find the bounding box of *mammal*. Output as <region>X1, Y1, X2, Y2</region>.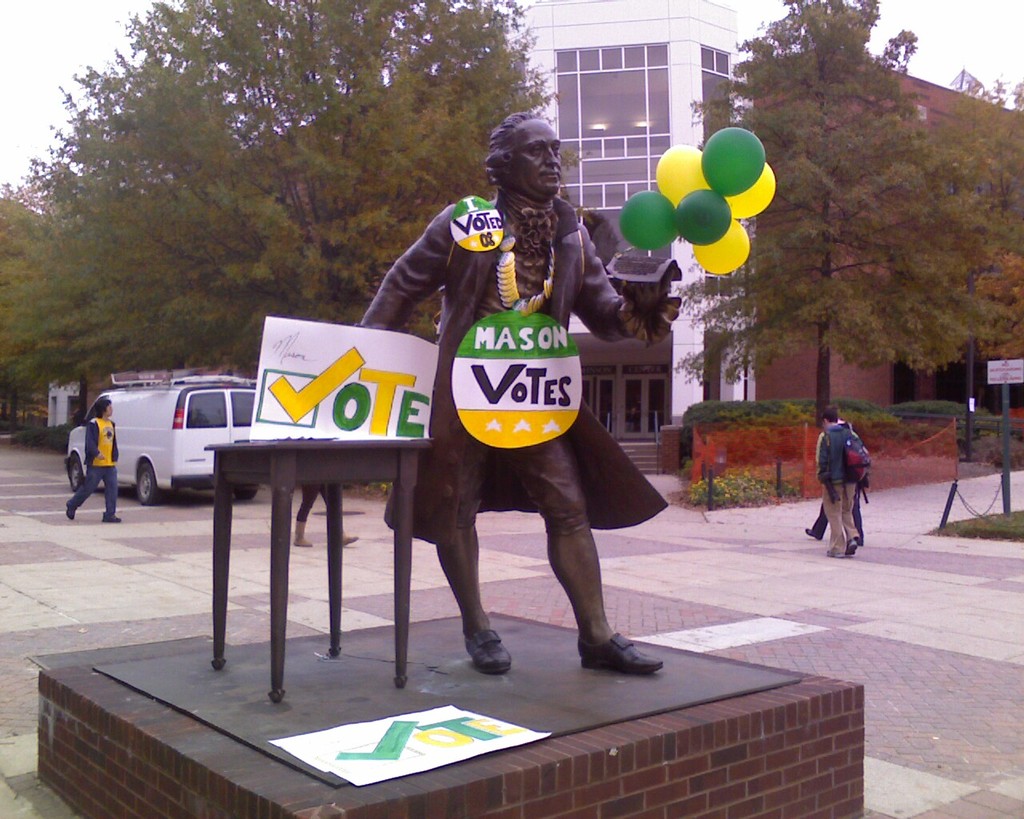
<region>807, 421, 866, 553</region>.
